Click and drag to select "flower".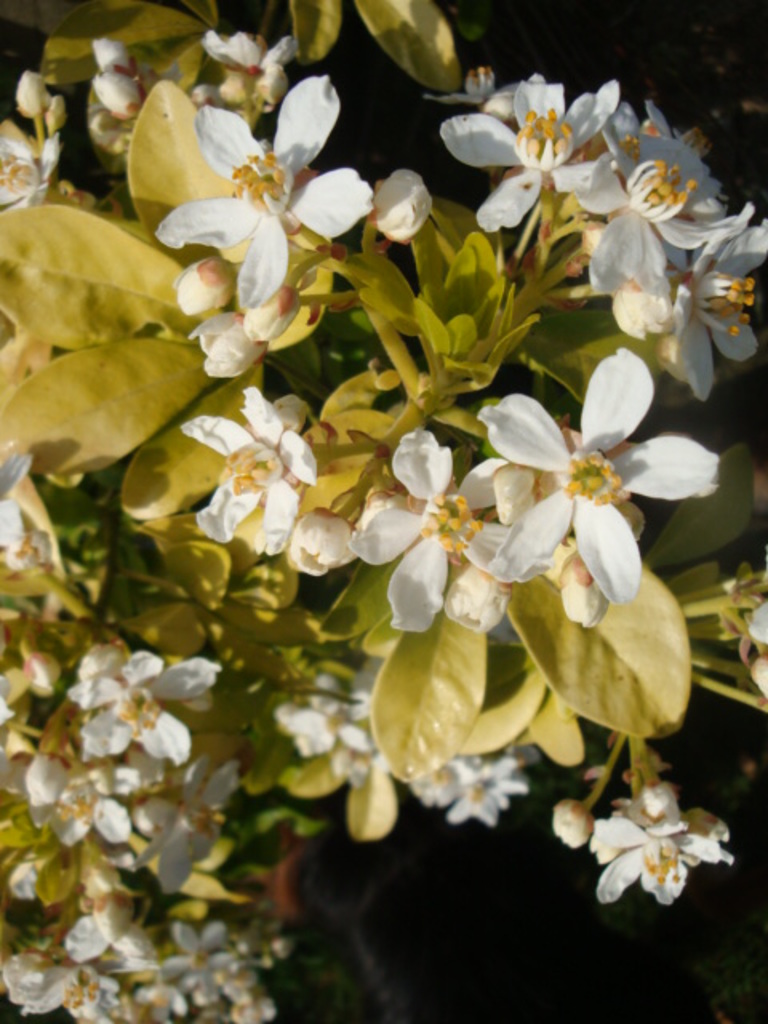
Selection: bbox=[66, 637, 221, 760].
